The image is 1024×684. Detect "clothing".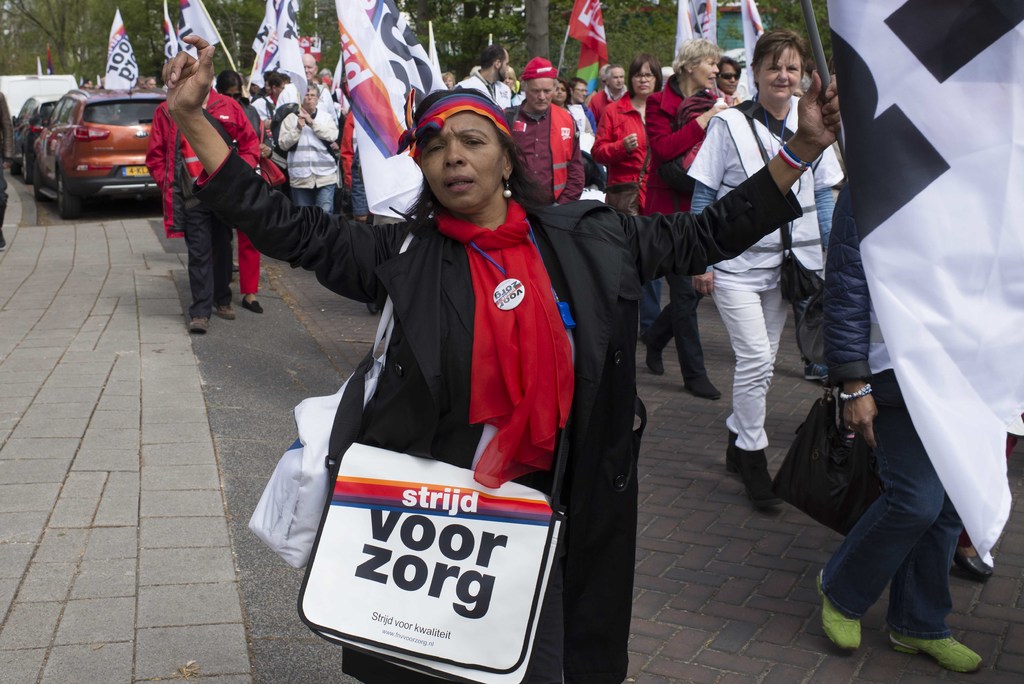
Detection: bbox(589, 85, 662, 334).
